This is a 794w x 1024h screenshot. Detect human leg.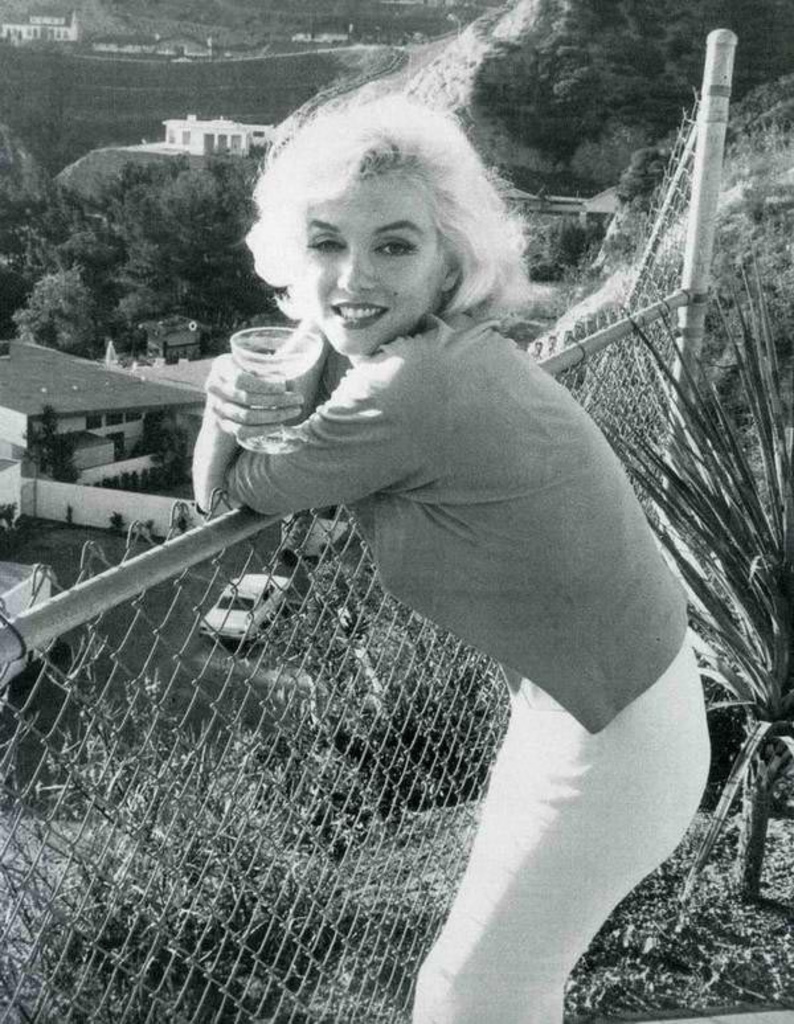
box(464, 689, 576, 860).
